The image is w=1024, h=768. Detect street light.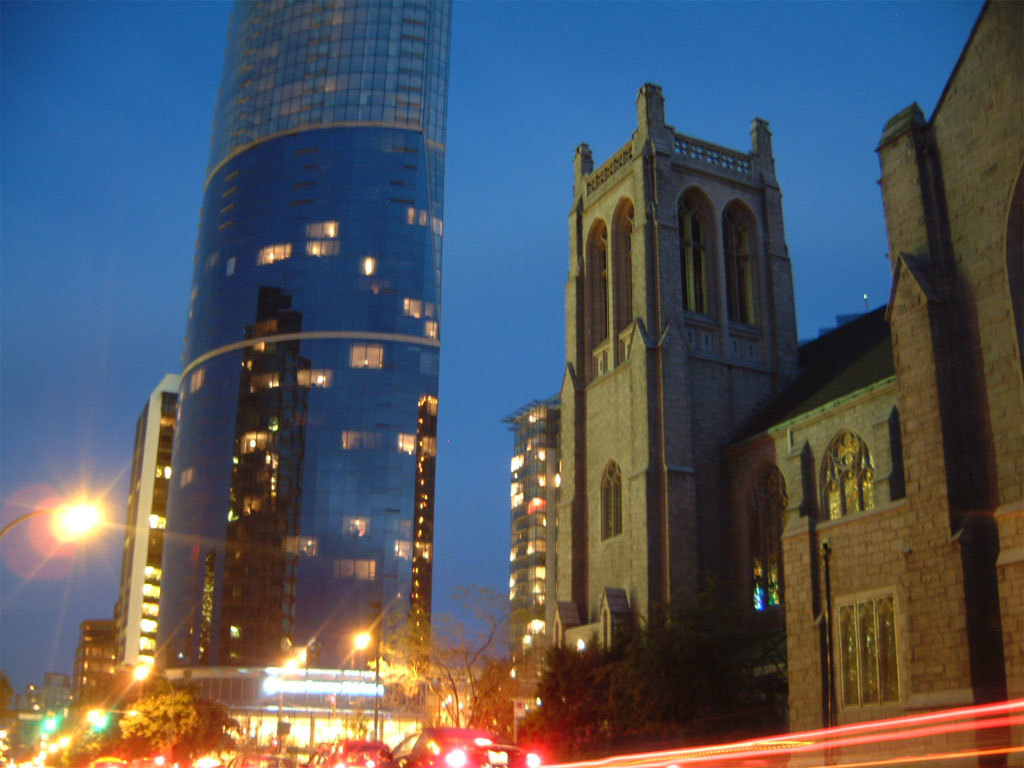
Detection: 0,492,105,767.
